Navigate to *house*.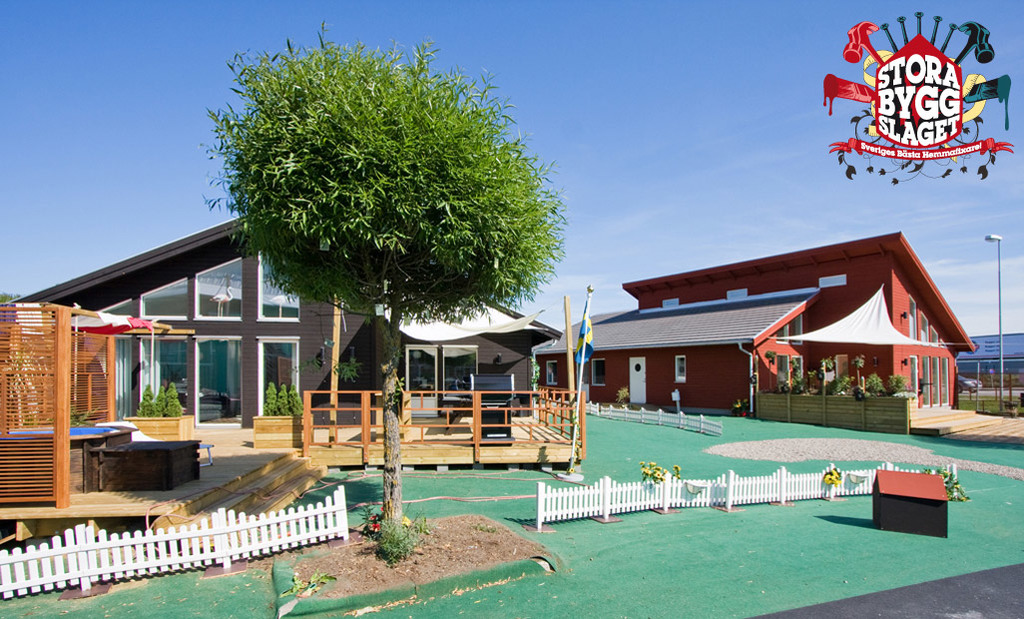
Navigation target: x1=570 y1=223 x2=976 y2=435.
